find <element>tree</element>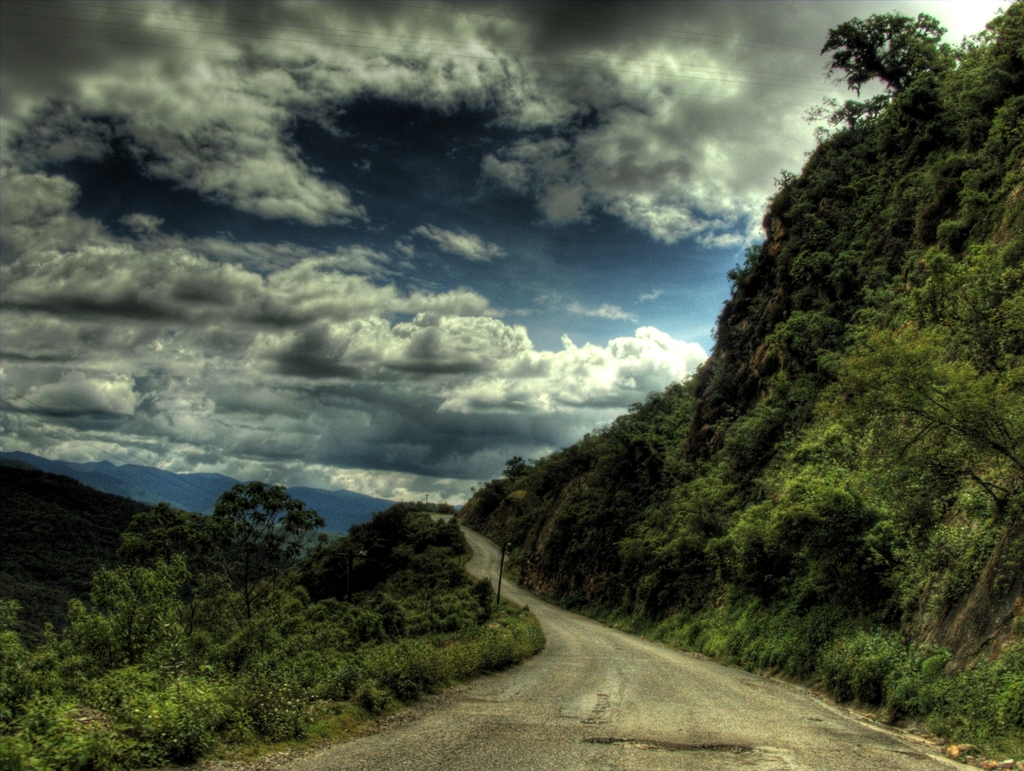
<region>217, 474, 323, 625</region>
